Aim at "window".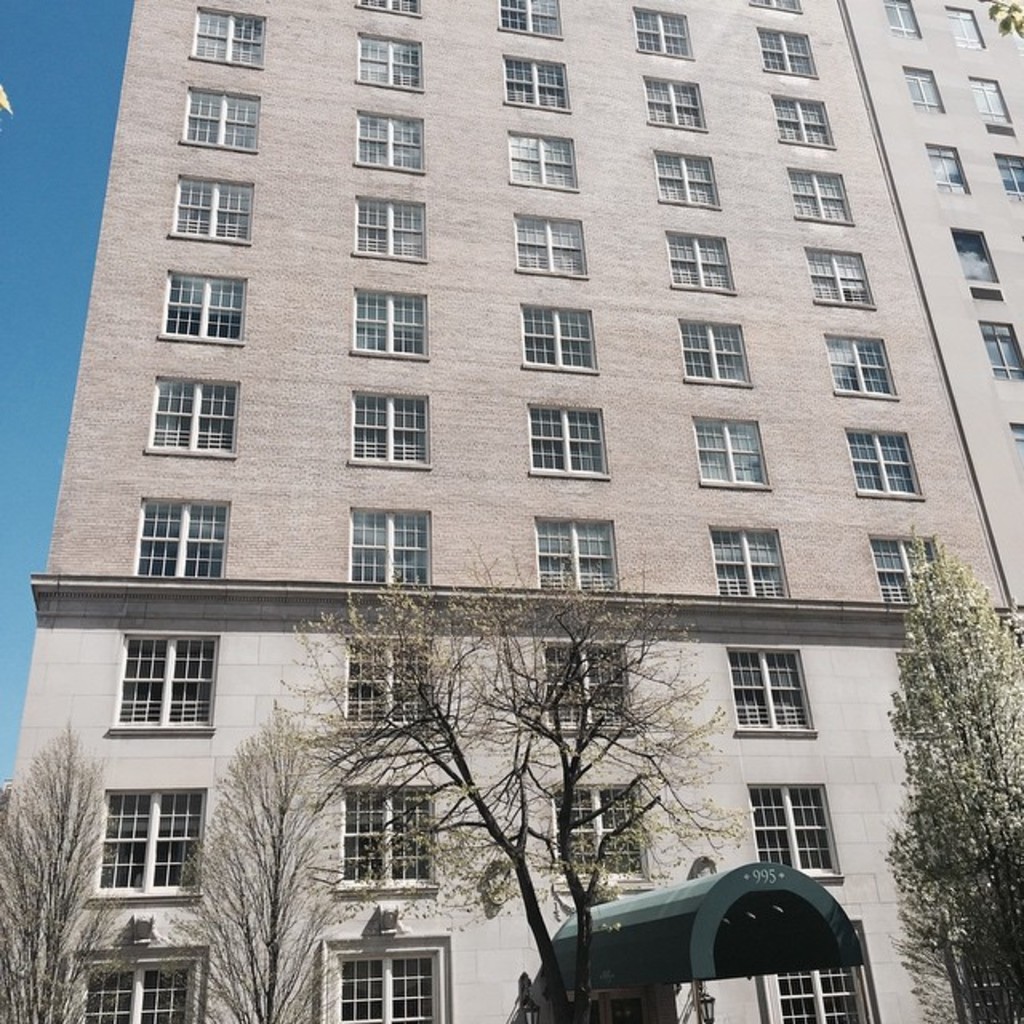
Aimed at locate(987, 149, 1022, 203).
